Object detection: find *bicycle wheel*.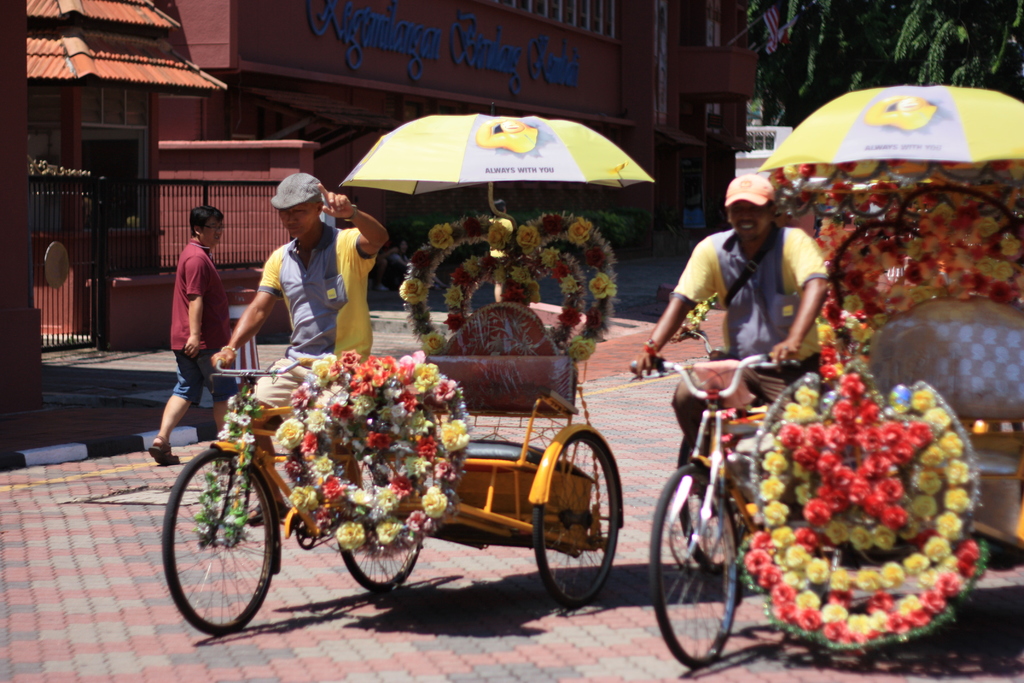
locate(532, 432, 620, 604).
